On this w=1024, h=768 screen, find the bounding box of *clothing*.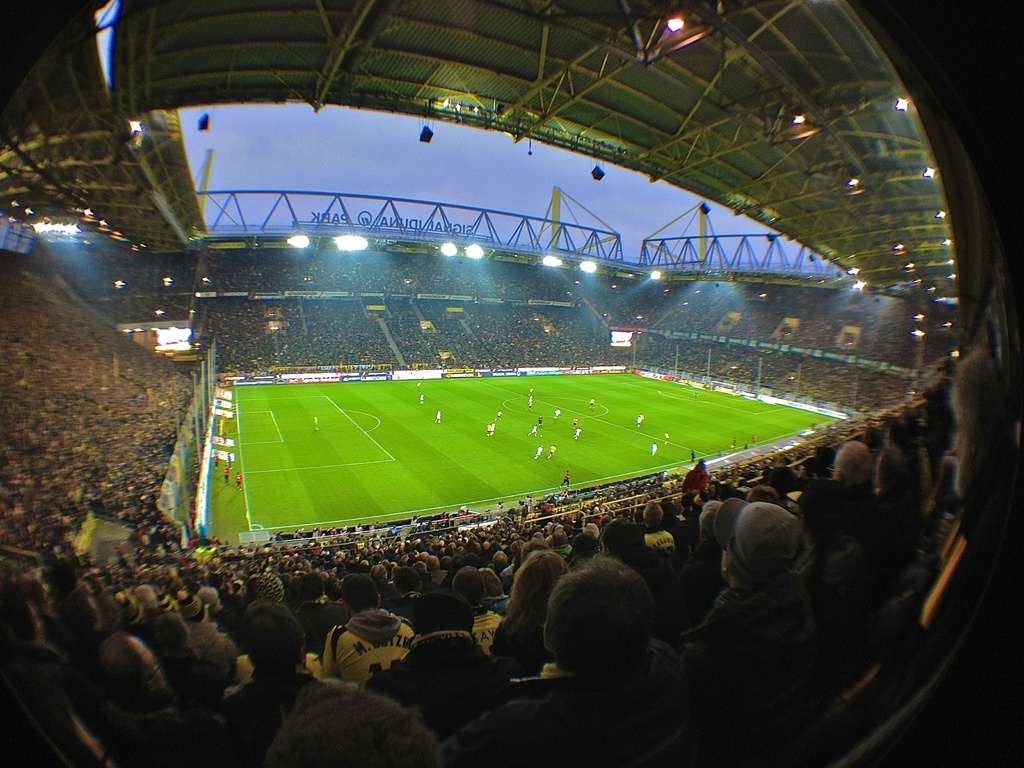
Bounding box: {"x1": 180, "y1": 617, "x2": 235, "y2": 679}.
